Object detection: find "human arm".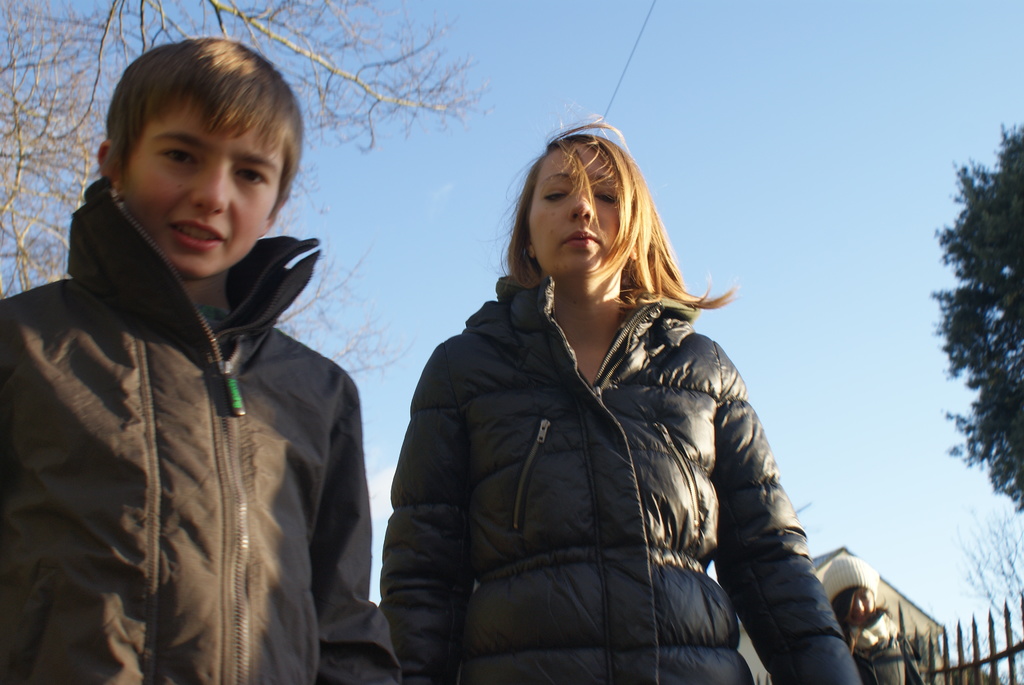
<box>381,336,463,684</box>.
